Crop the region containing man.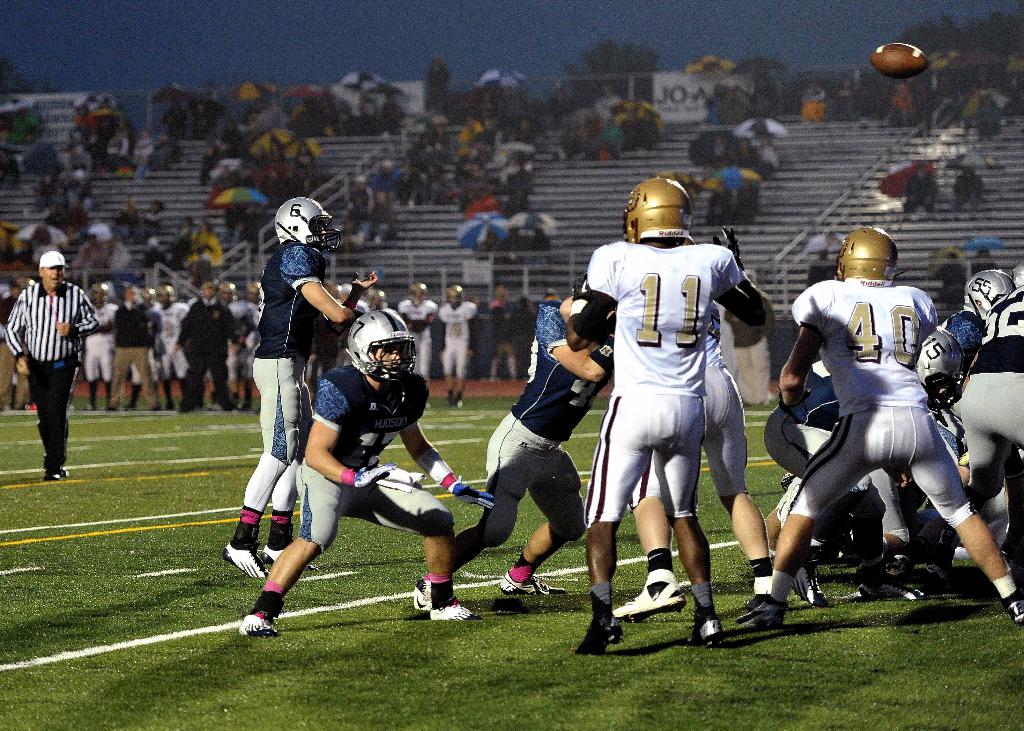
Crop region: <box>755,328,964,612</box>.
